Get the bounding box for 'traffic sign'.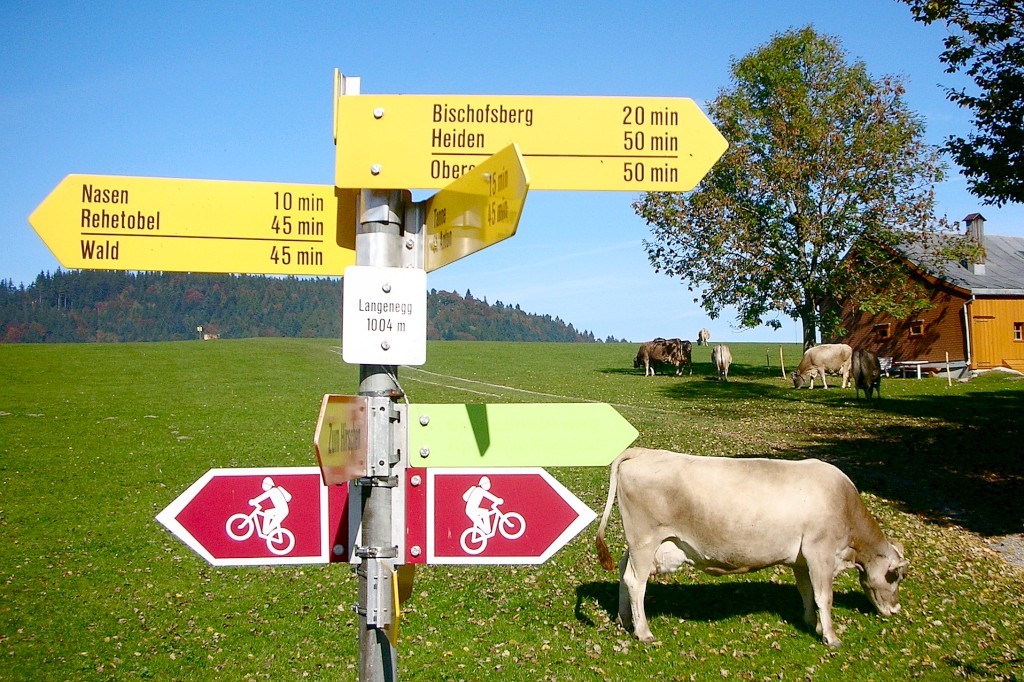
{"x1": 152, "y1": 467, "x2": 331, "y2": 570}.
